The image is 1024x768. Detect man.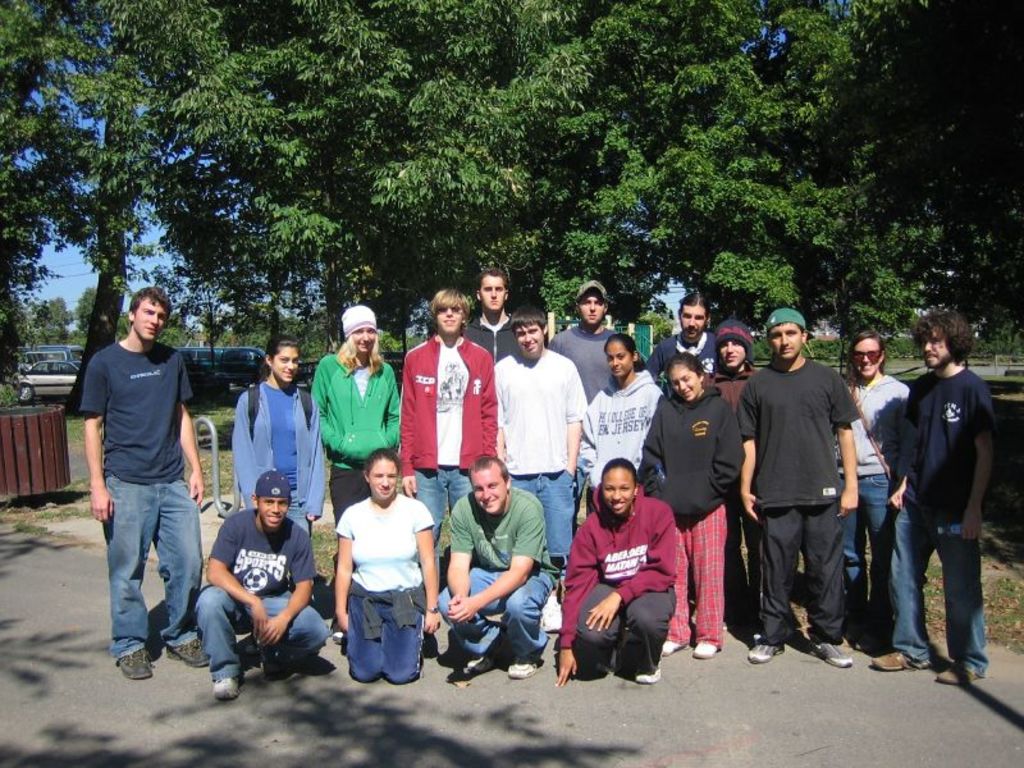
Detection: box=[869, 303, 995, 682].
